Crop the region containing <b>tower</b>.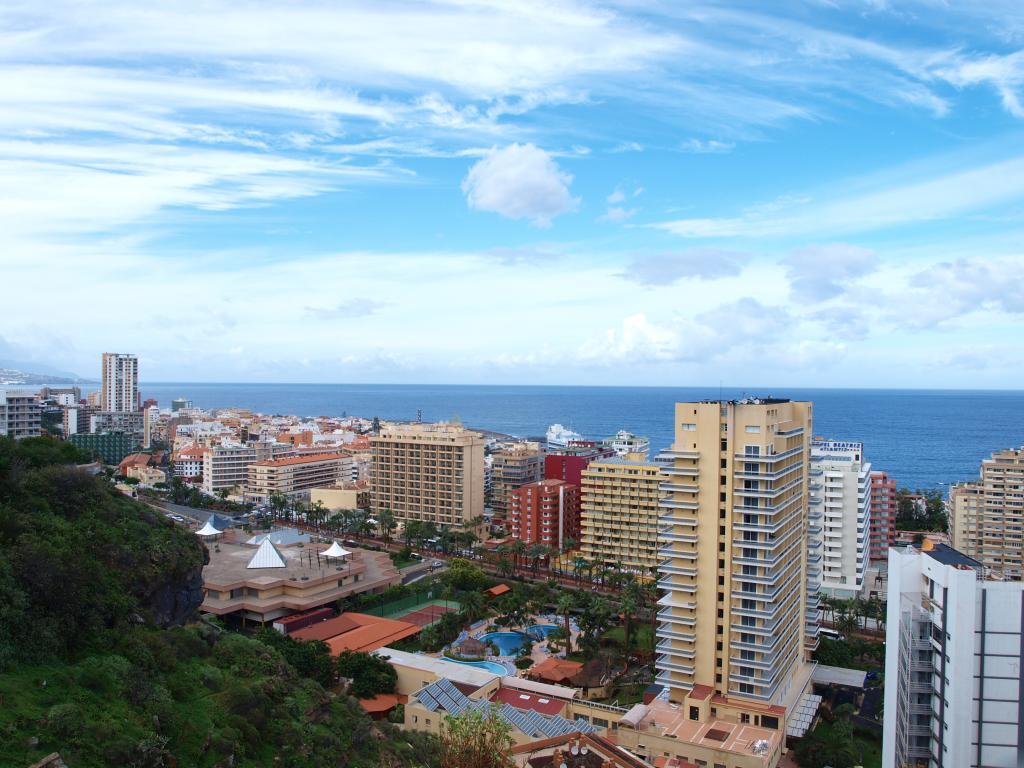
Crop region: x1=0 y1=383 x2=49 y2=437.
